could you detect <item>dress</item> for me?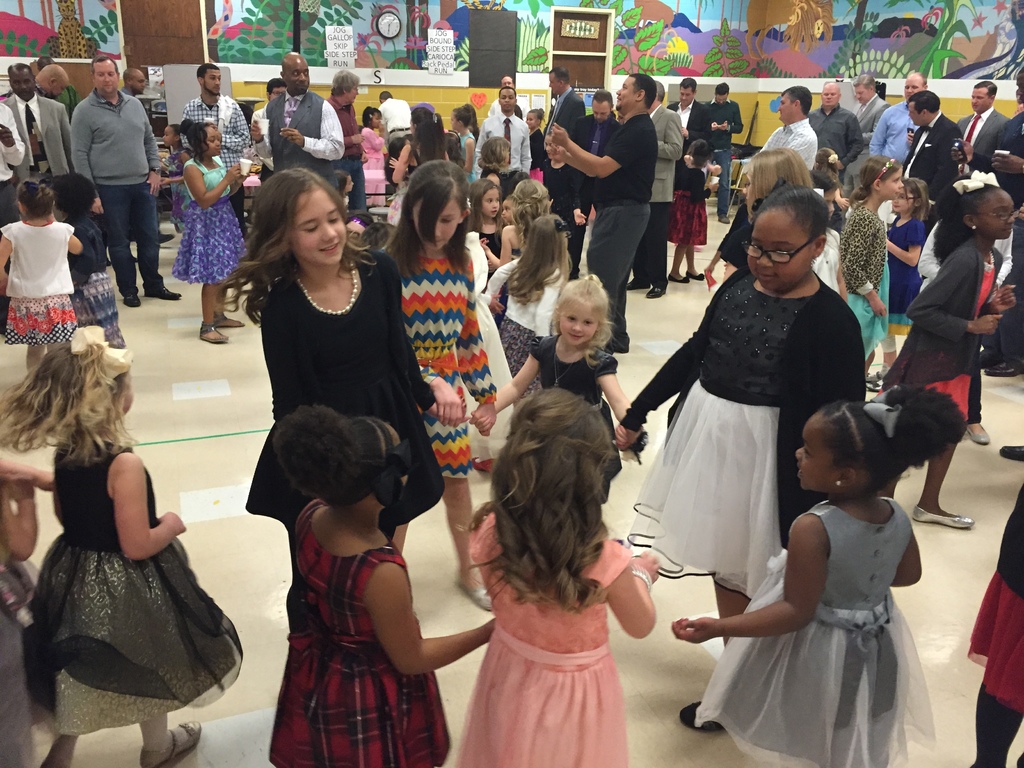
Detection result: locate(463, 134, 479, 182).
